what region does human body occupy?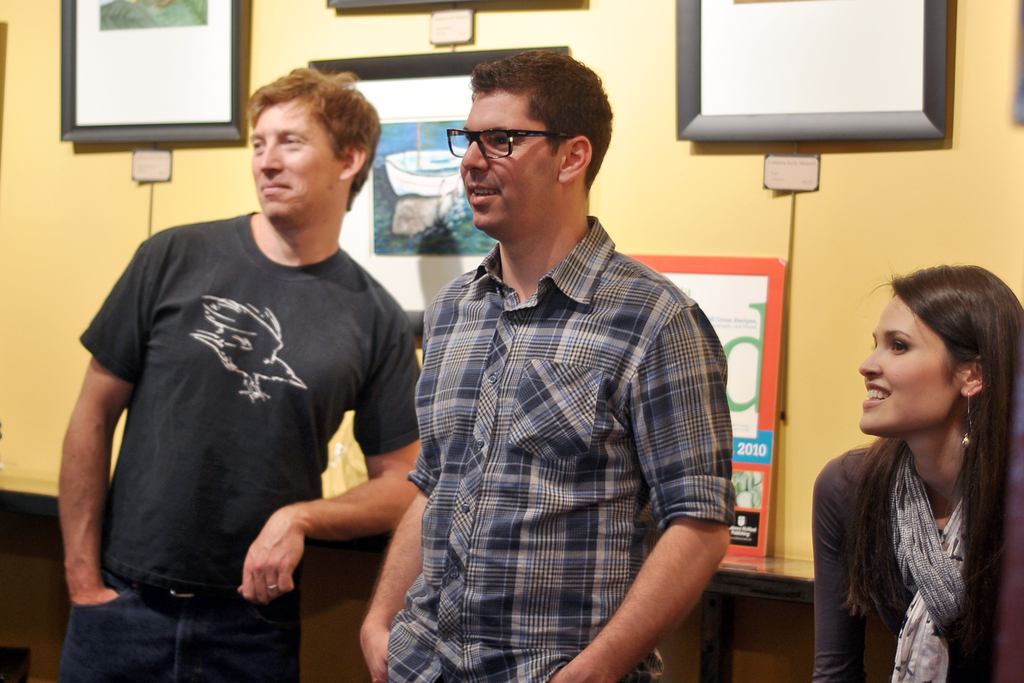
(left=356, top=58, right=736, bottom=682).
